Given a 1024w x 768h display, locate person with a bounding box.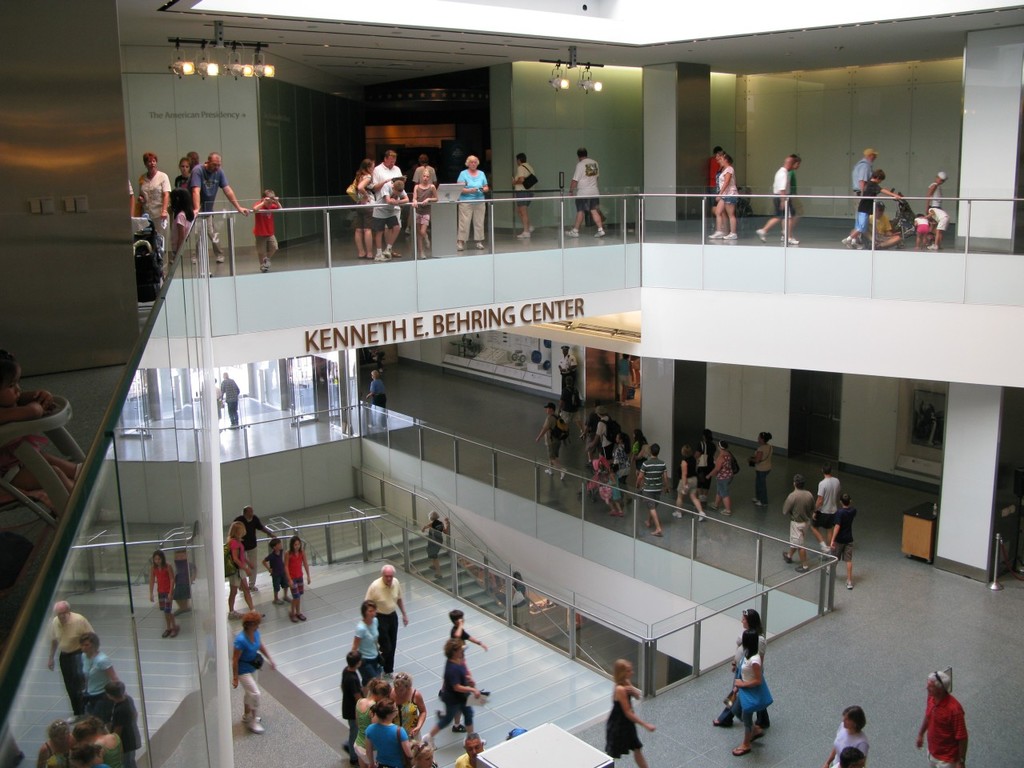
Located: (x1=247, y1=190, x2=279, y2=268).
